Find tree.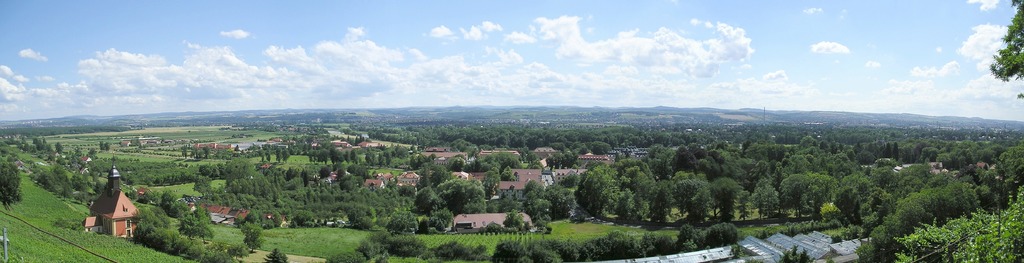
x1=561, y1=235, x2=591, y2=262.
